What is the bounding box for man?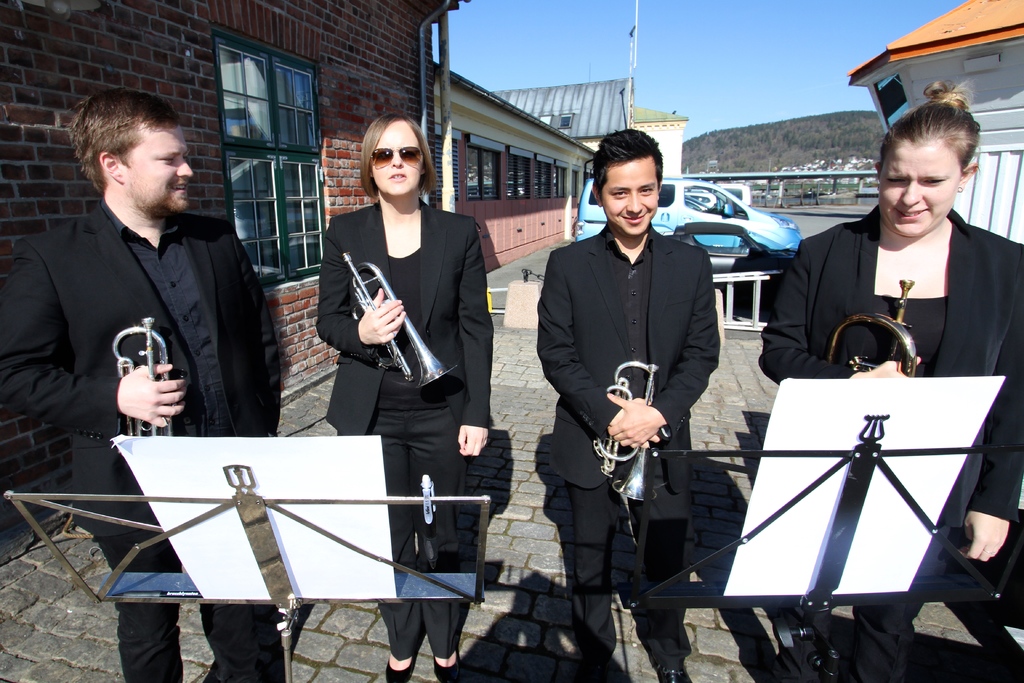
detection(0, 89, 288, 682).
